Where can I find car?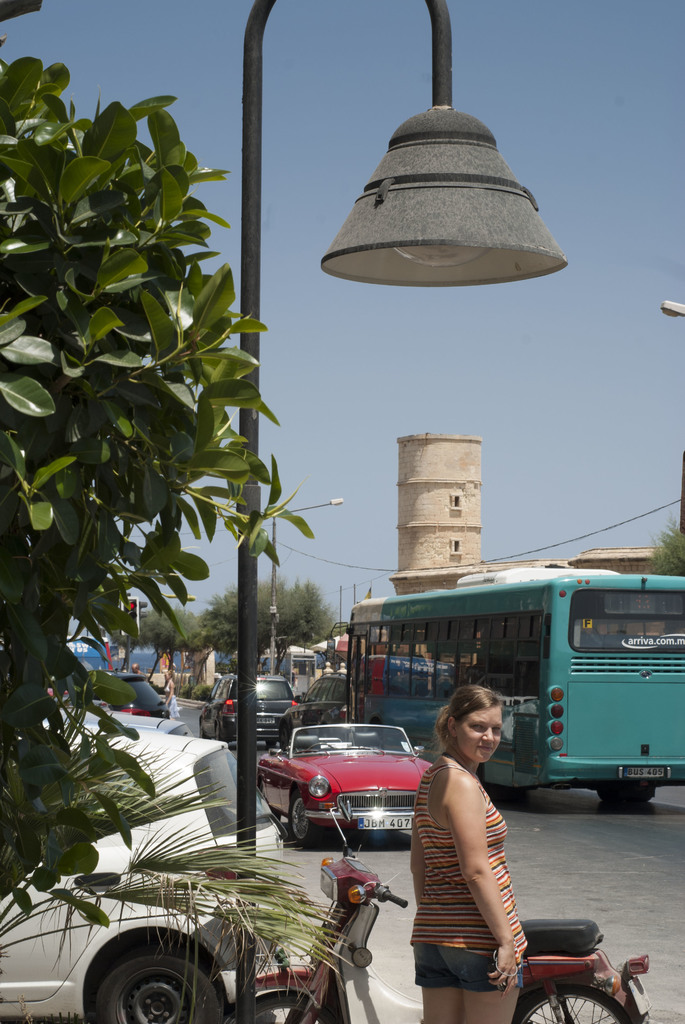
You can find it at left=198, top=674, right=296, bottom=746.
